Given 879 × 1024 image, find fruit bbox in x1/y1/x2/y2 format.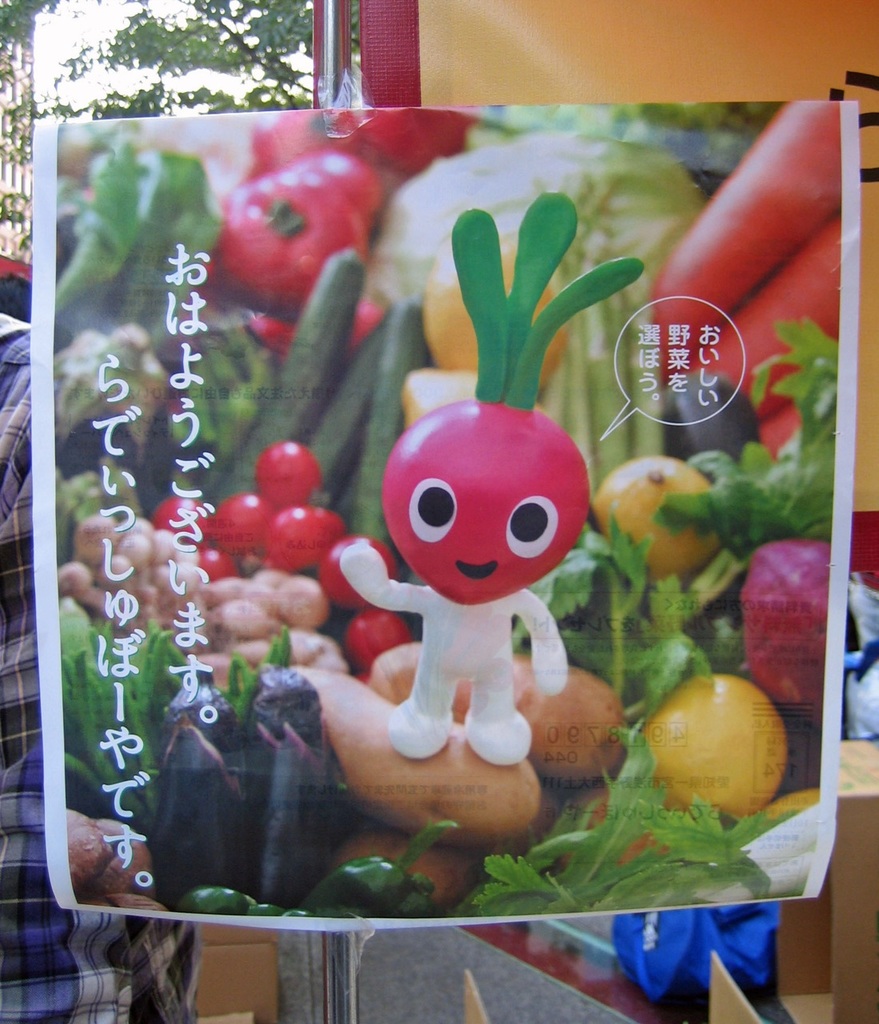
597/456/724/582.
